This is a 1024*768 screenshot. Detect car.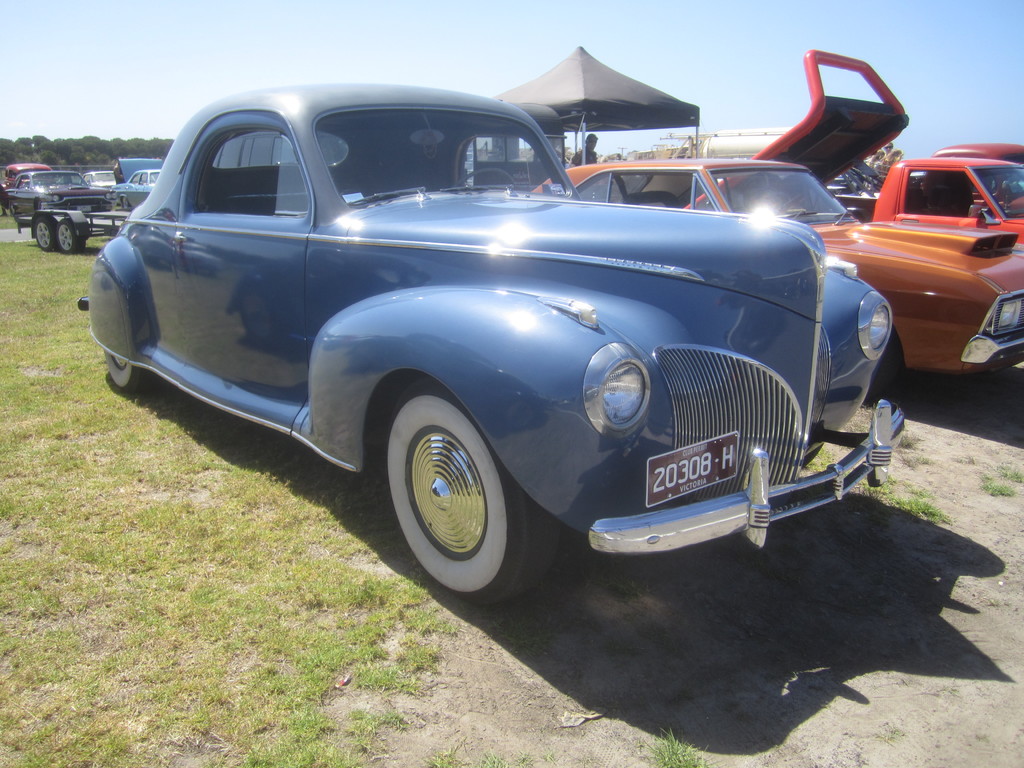
BBox(80, 168, 116, 186).
